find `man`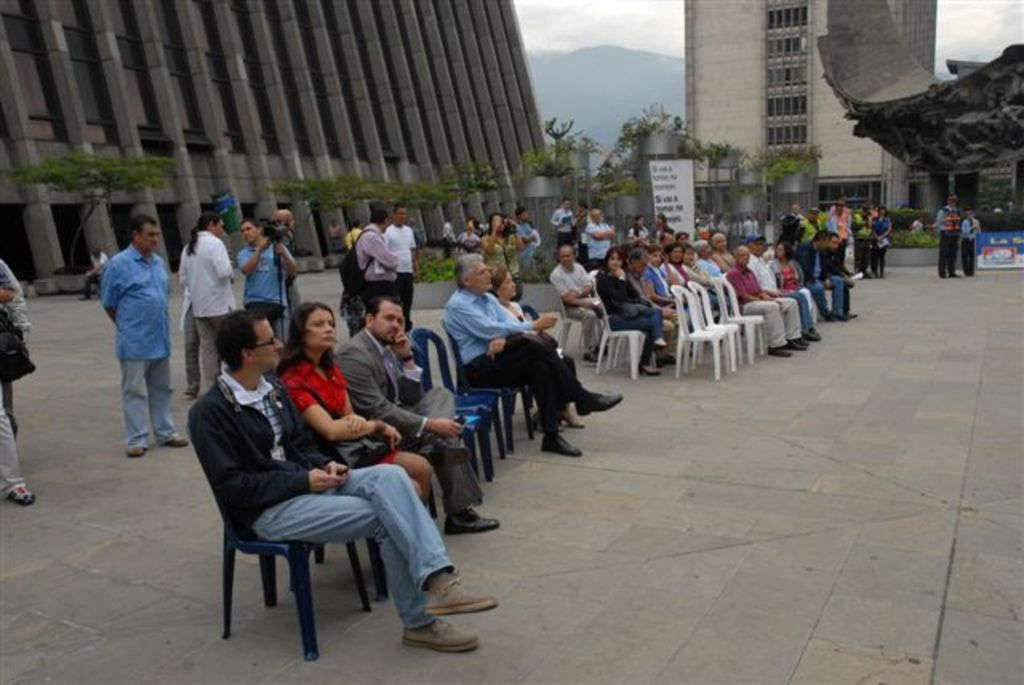
bbox=[797, 230, 851, 326]
